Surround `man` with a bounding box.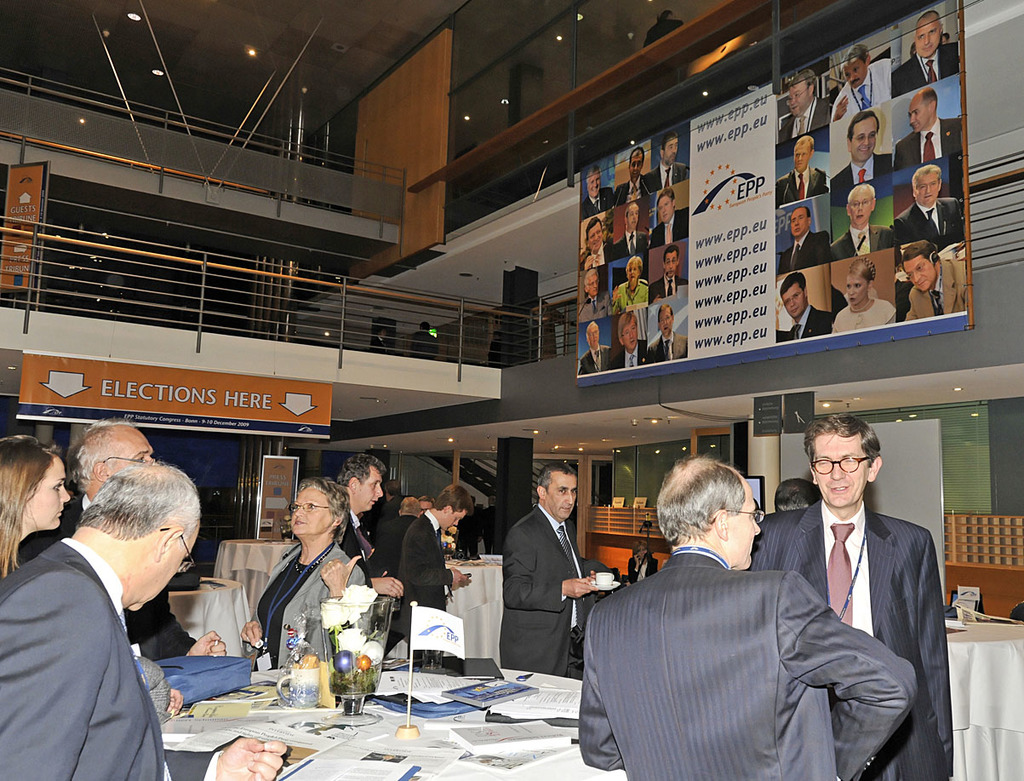
box(775, 71, 838, 137).
